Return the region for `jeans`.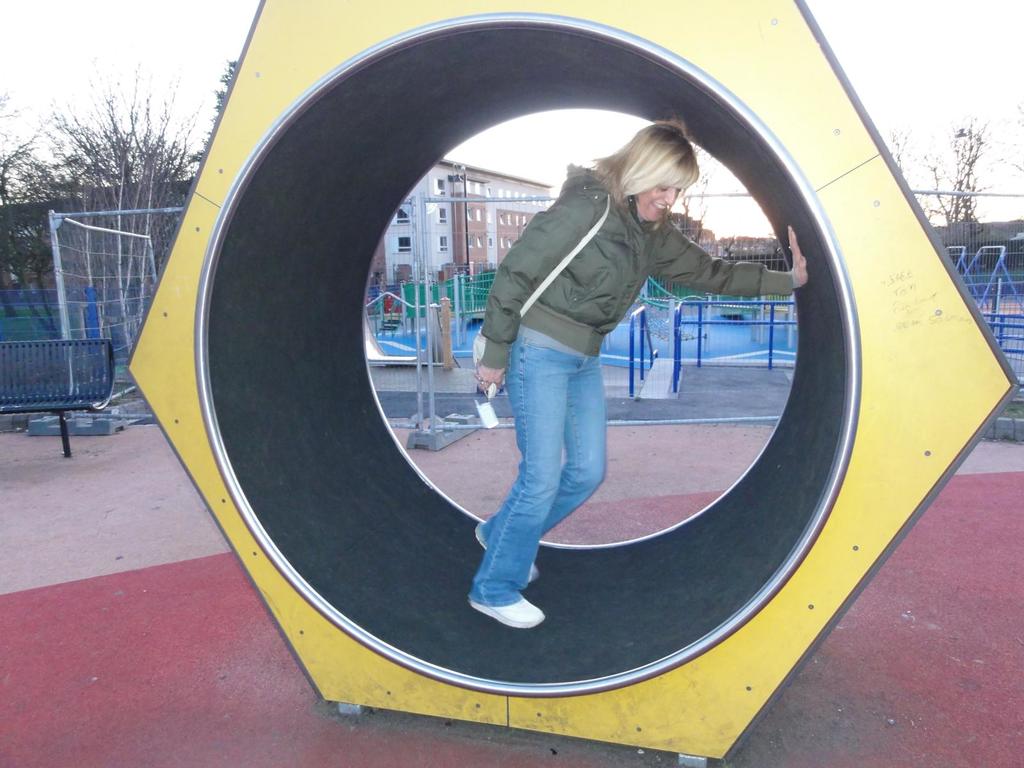
x1=463, y1=337, x2=614, y2=609.
